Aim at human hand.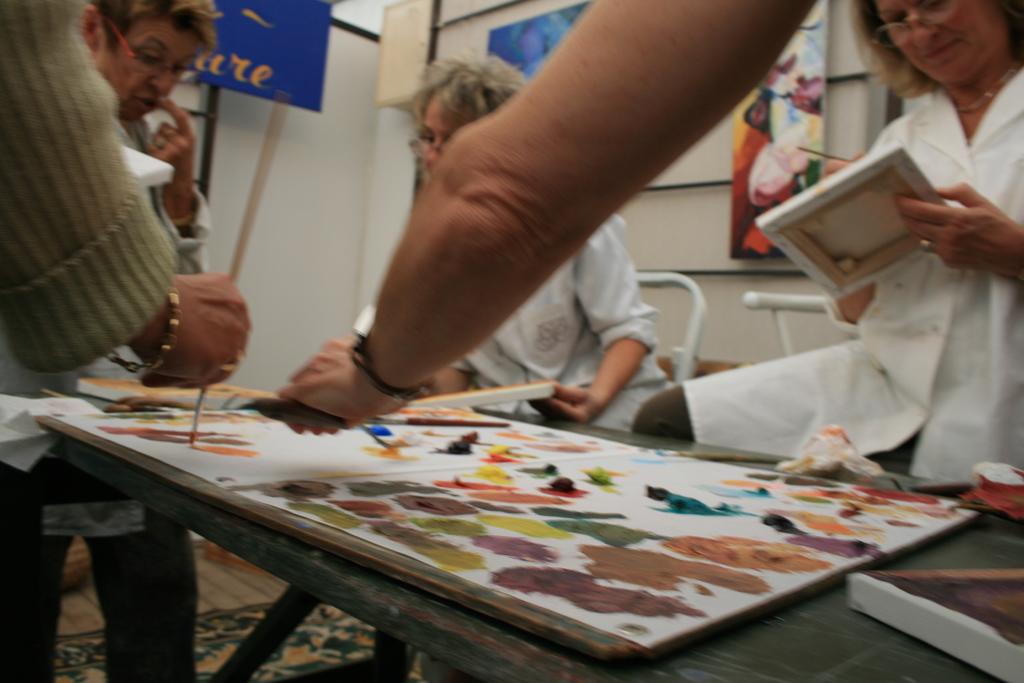
Aimed at box=[530, 381, 603, 428].
